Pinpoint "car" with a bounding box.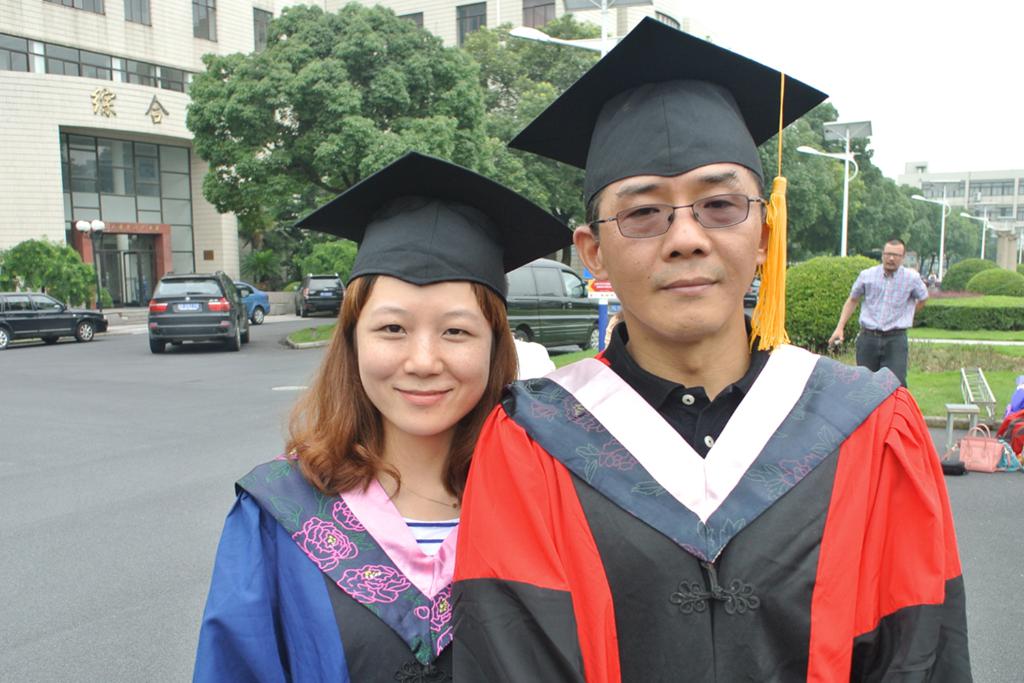
<region>509, 258, 612, 352</region>.
